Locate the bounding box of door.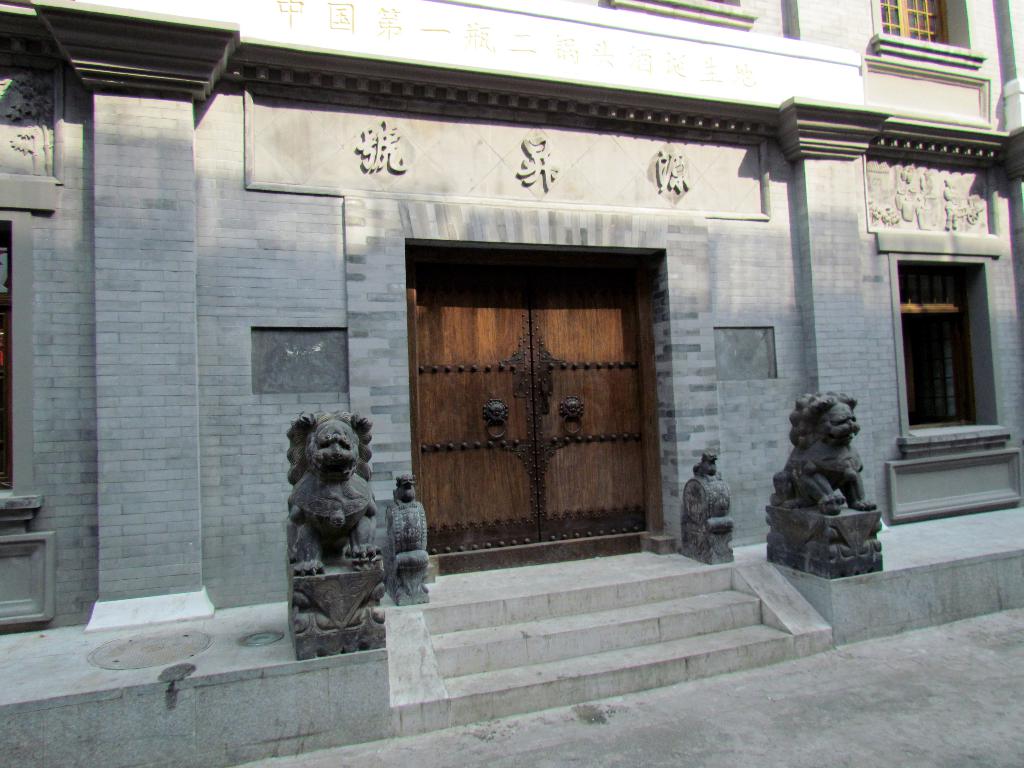
Bounding box: Rect(381, 225, 707, 570).
